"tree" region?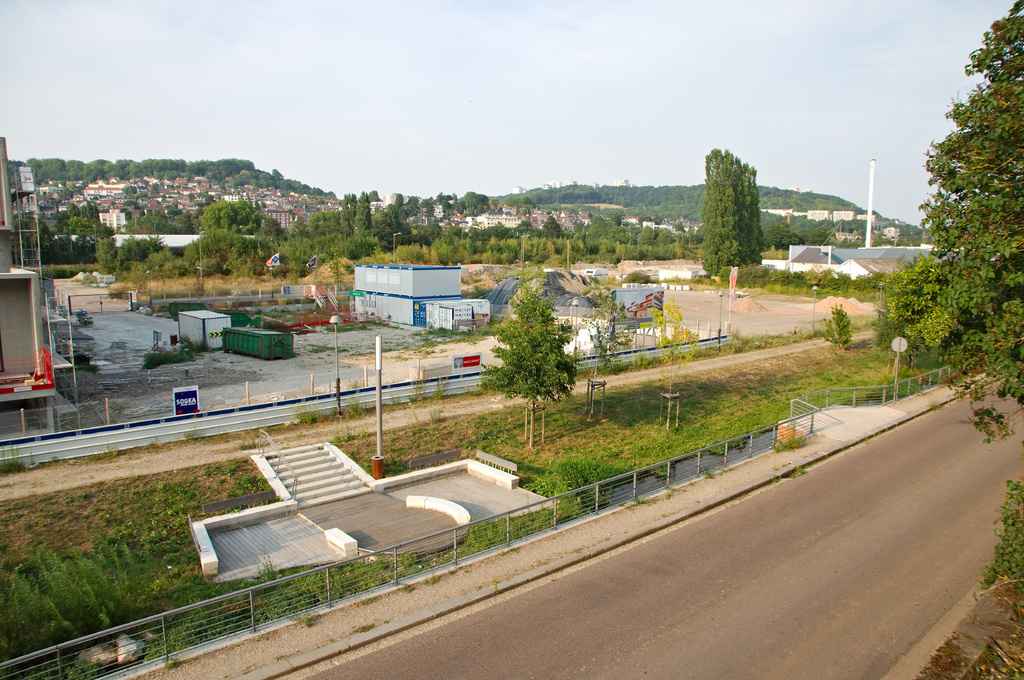
(left=121, top=182, right=140, bottom=206)
